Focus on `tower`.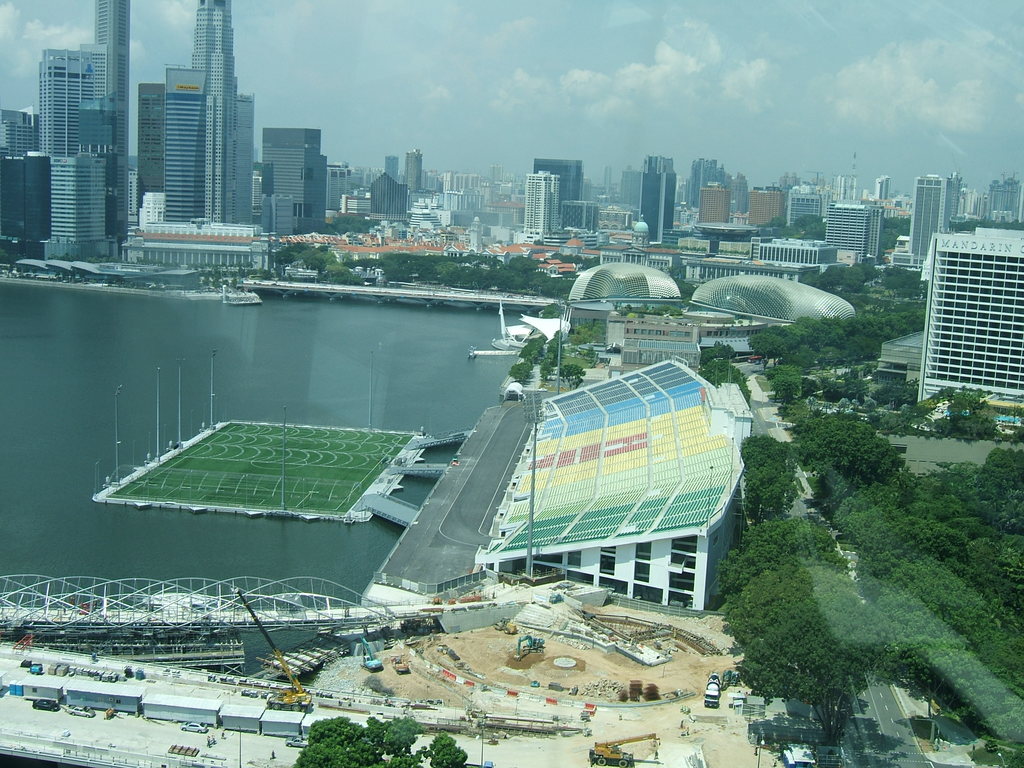
Focused at l=979, t=173, r=1023, b=232.
